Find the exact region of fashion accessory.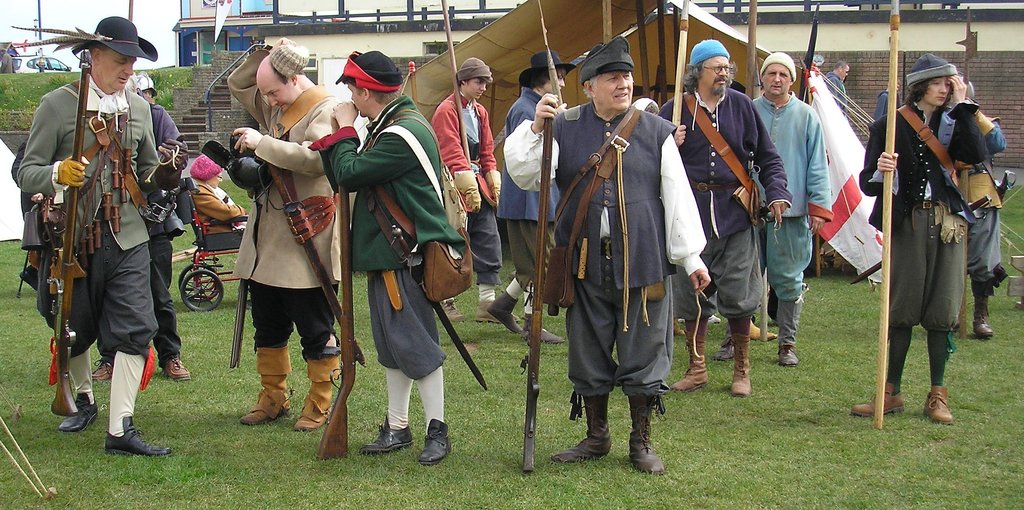
Exact region: [x1=849, y1=378, x2=907, y2=419].
